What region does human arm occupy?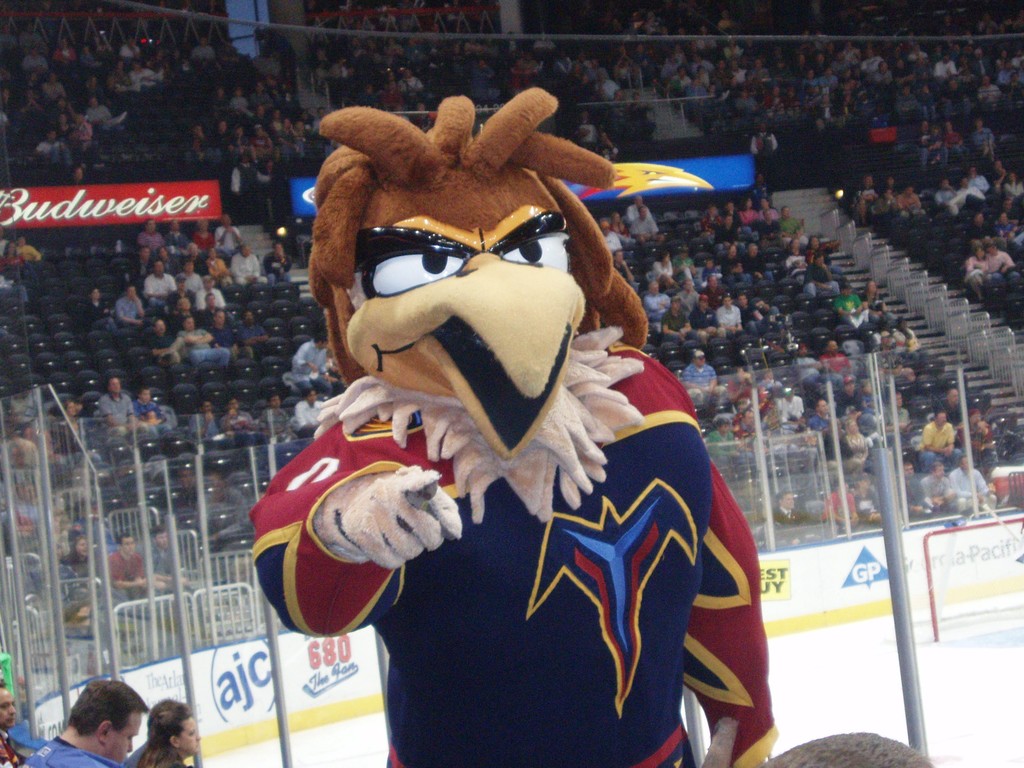
(x1=856, y1=296, x2=865, y2=315).
